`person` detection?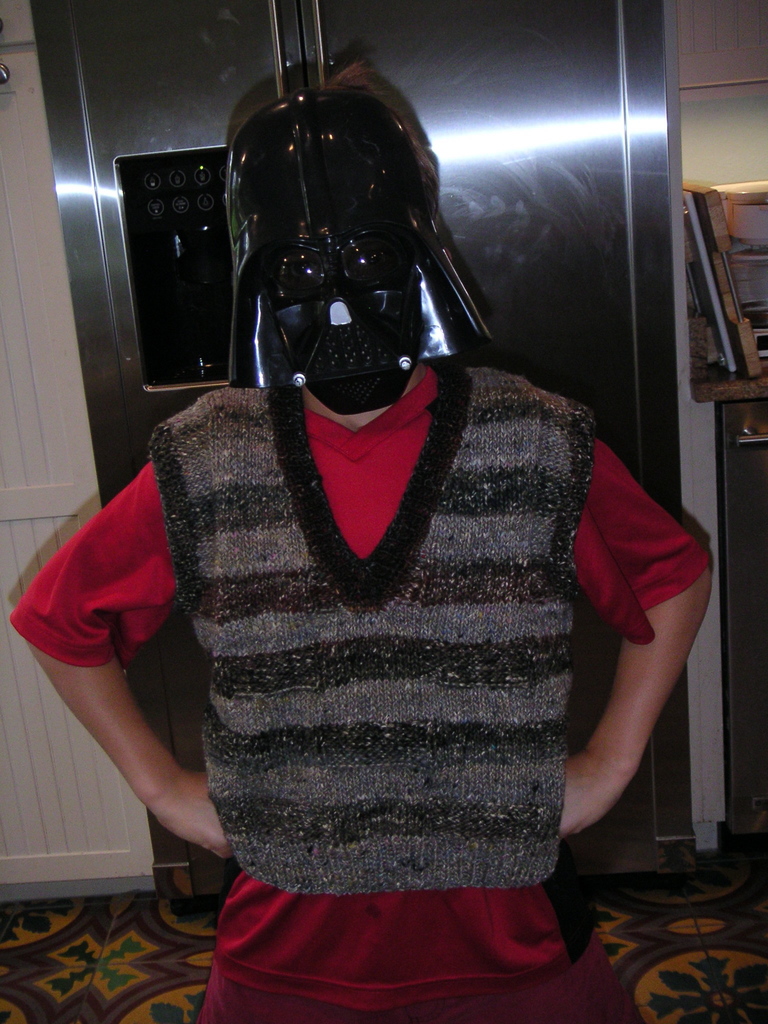
bbox(12, 65, 720, 1023)
